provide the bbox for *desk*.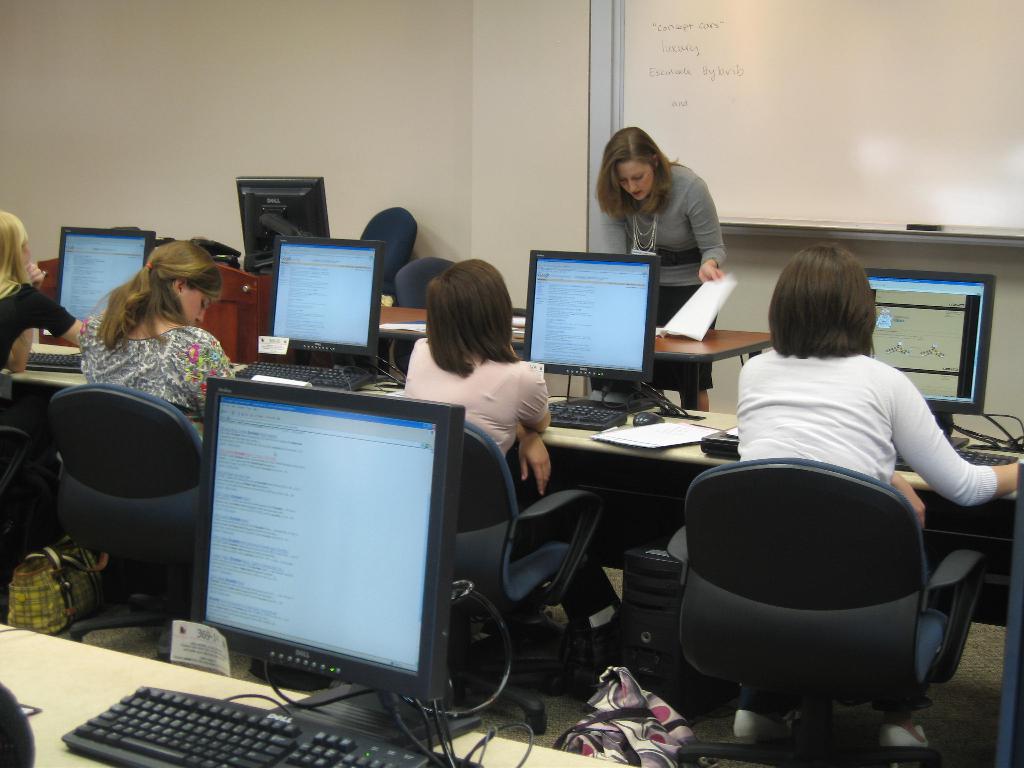
box(0, 627, 638, 767).
